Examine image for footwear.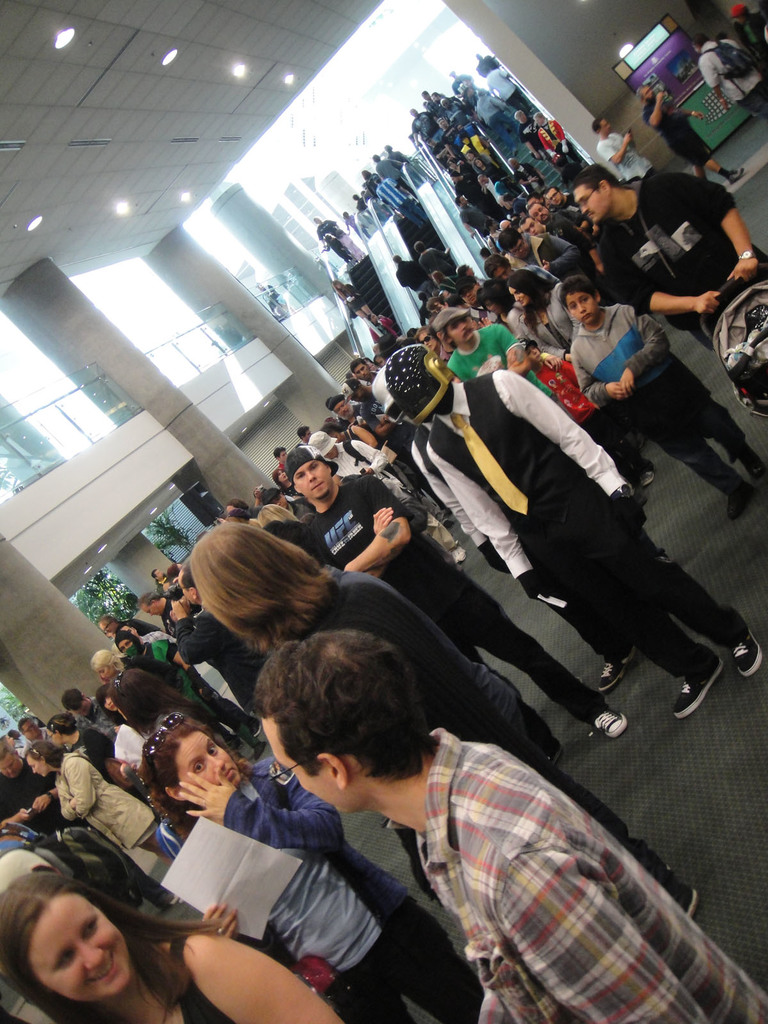
Examination result: box=[673, 648, 709, 715].
